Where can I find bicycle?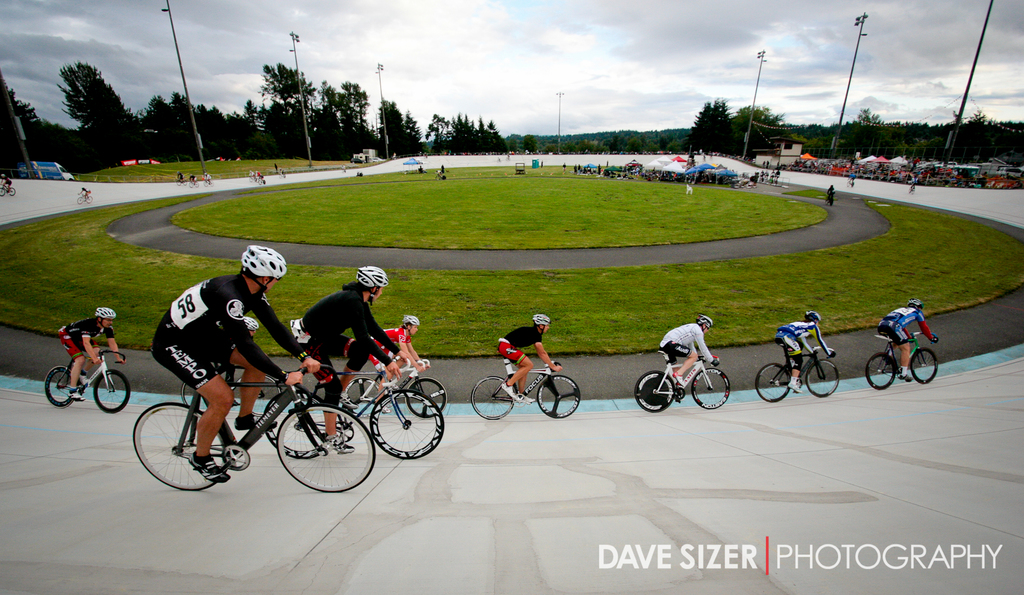
You can find it at region(469, 355, 584, 422).
